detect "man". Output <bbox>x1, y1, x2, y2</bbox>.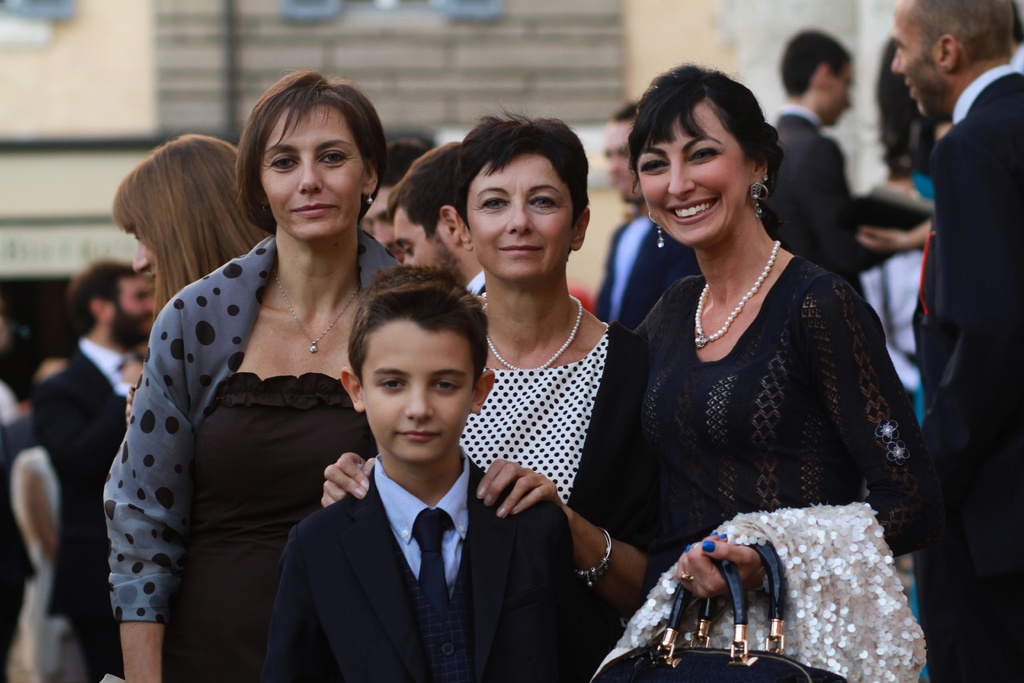
<bbox>872, 0, 1023, 479</bbox>.
